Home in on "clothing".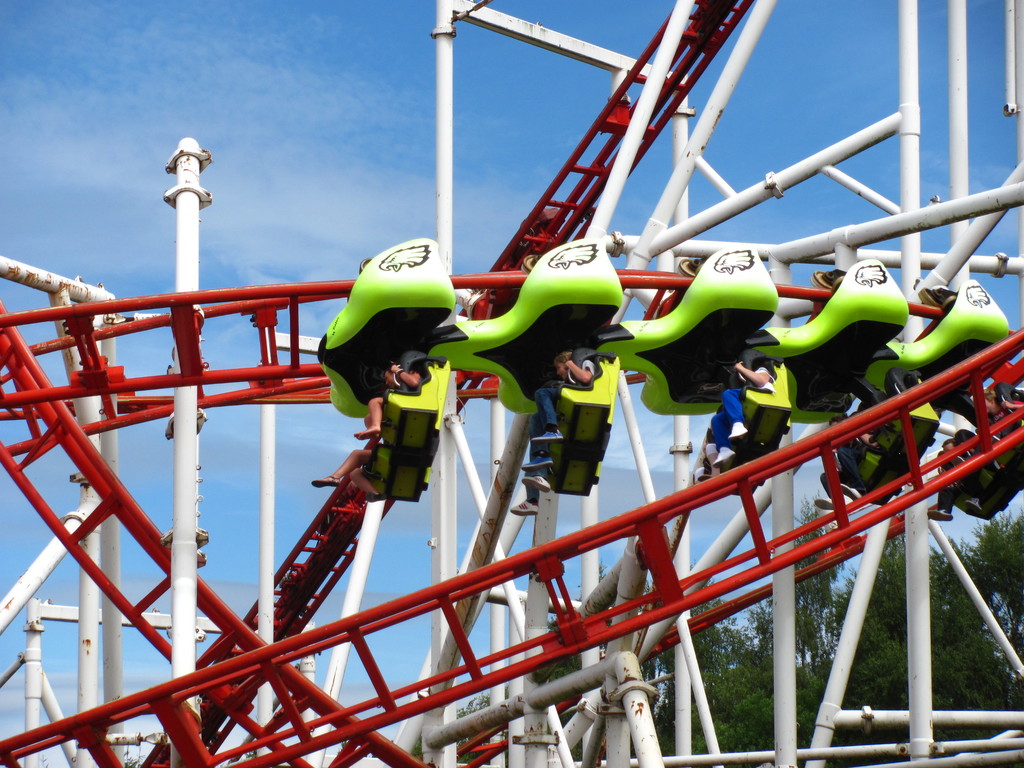
Homed in at (x1=702, y1=362, x2=764, y2=449).
